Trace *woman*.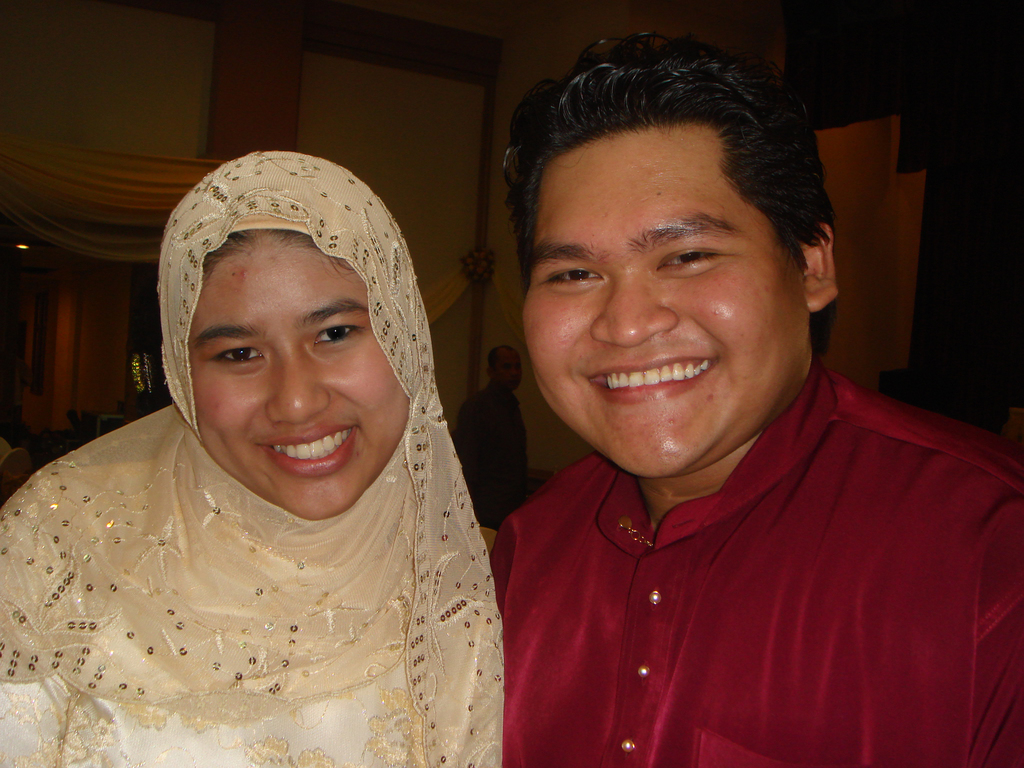
Traced to <bbox>40, 129, 543, 767</bbox>.
